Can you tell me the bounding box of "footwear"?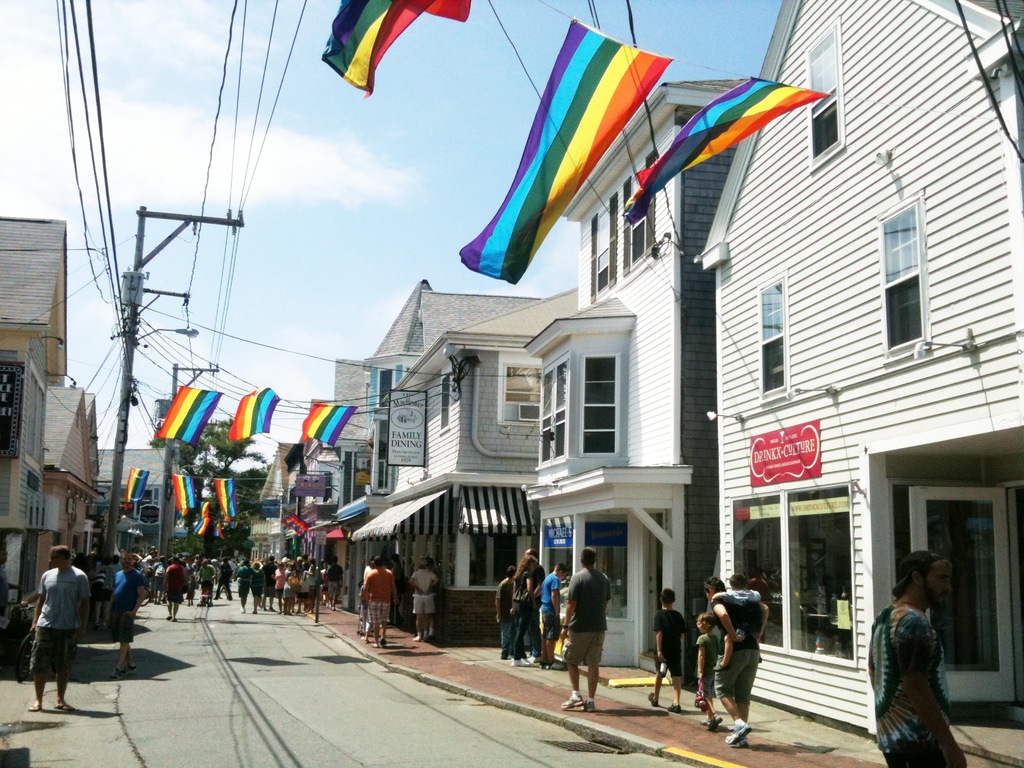
[x1=559, y1=691, x2=586, y2=708].
